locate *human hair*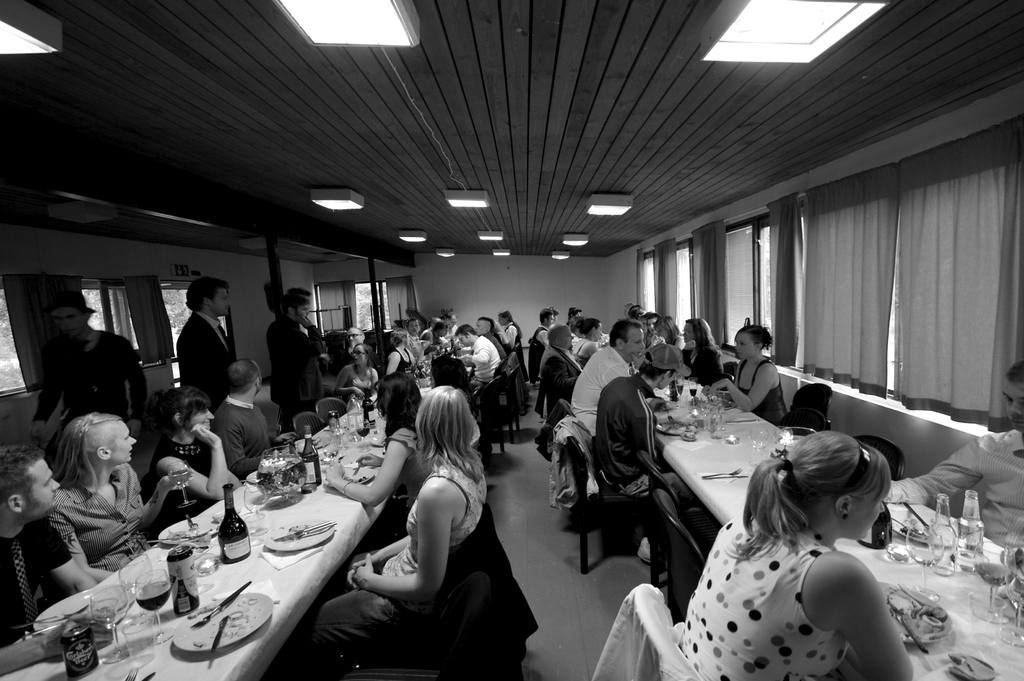
(644,312,657,326)
